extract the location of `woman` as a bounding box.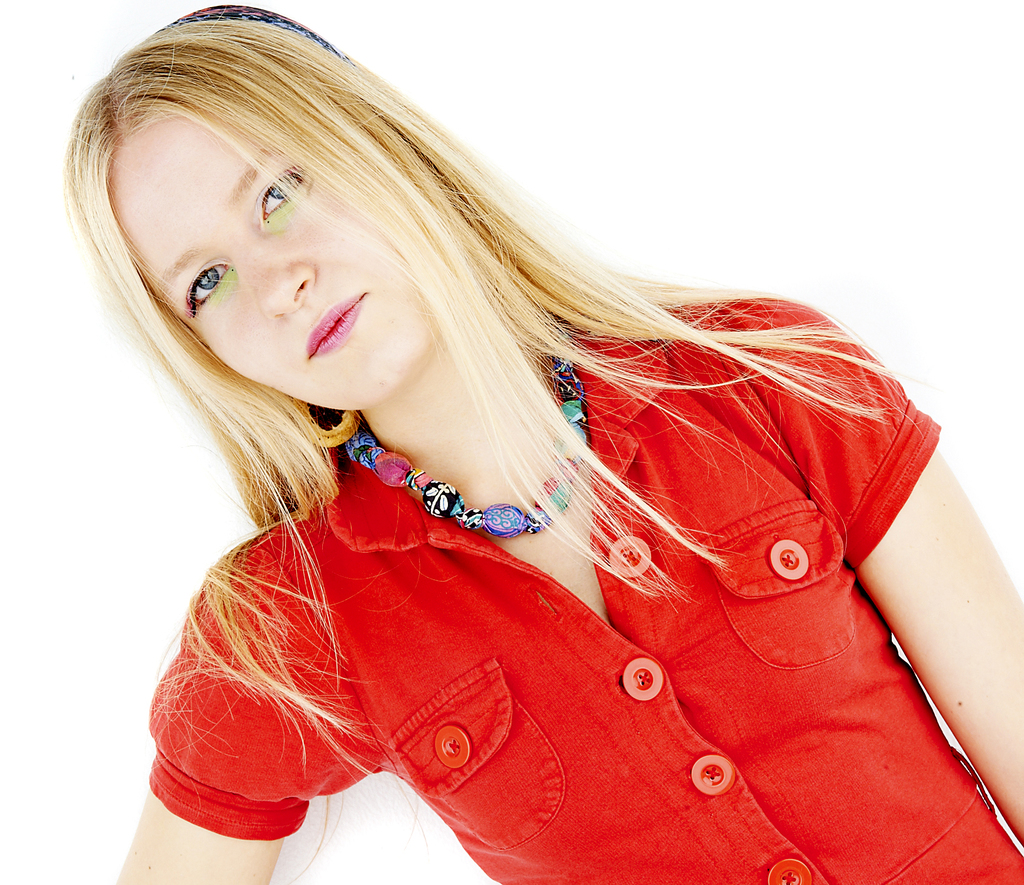
{"left": 36, "top": 0, "right": 1023, "bottom": 866}.
